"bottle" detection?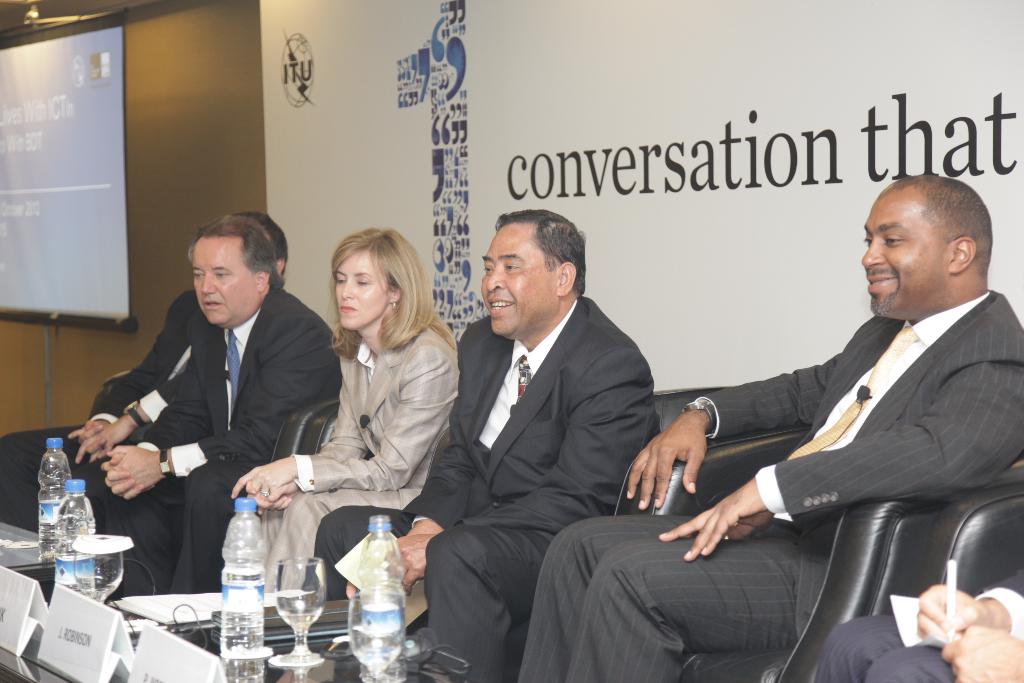
32/438/72/563
